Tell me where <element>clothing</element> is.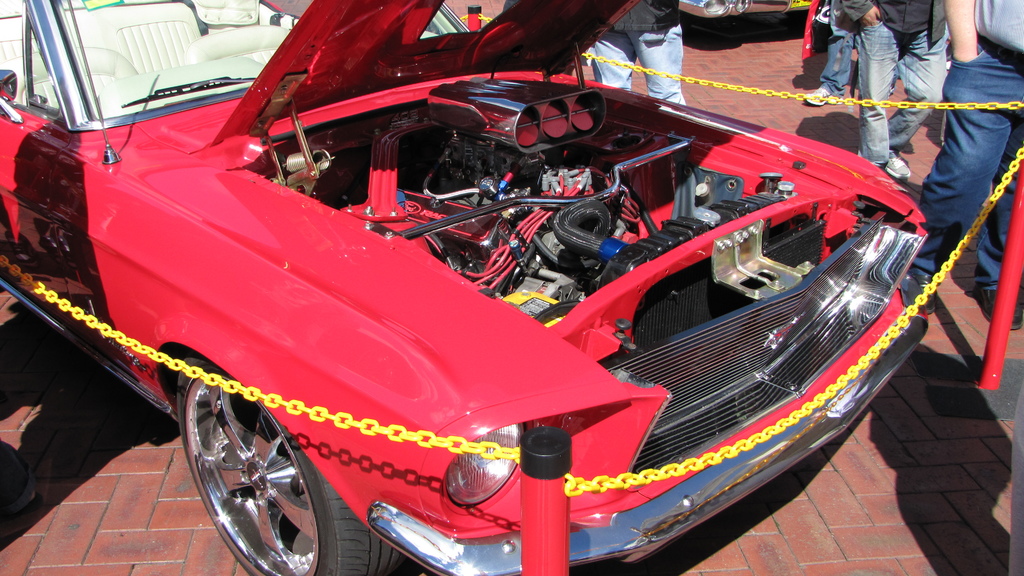
<element>clothing</element> is at x1=909, y1=0, x2=1023, y2=301.
